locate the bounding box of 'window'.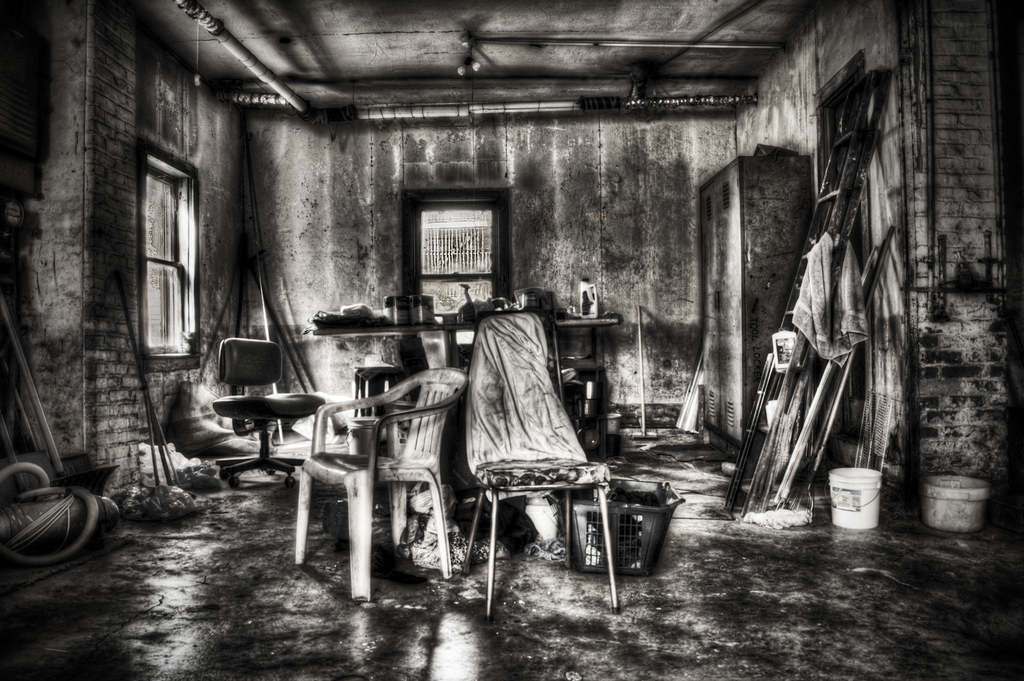
Bounding box: (420,204,496,317).
